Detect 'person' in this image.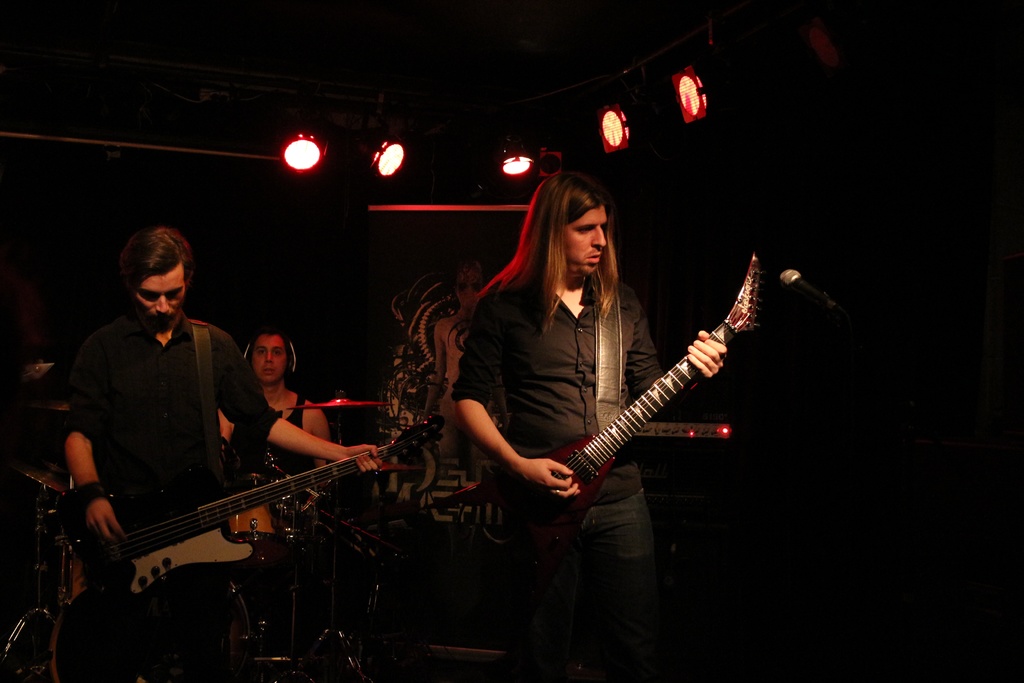
Detection: (left=215, top=327, right=329, bottom=479).
